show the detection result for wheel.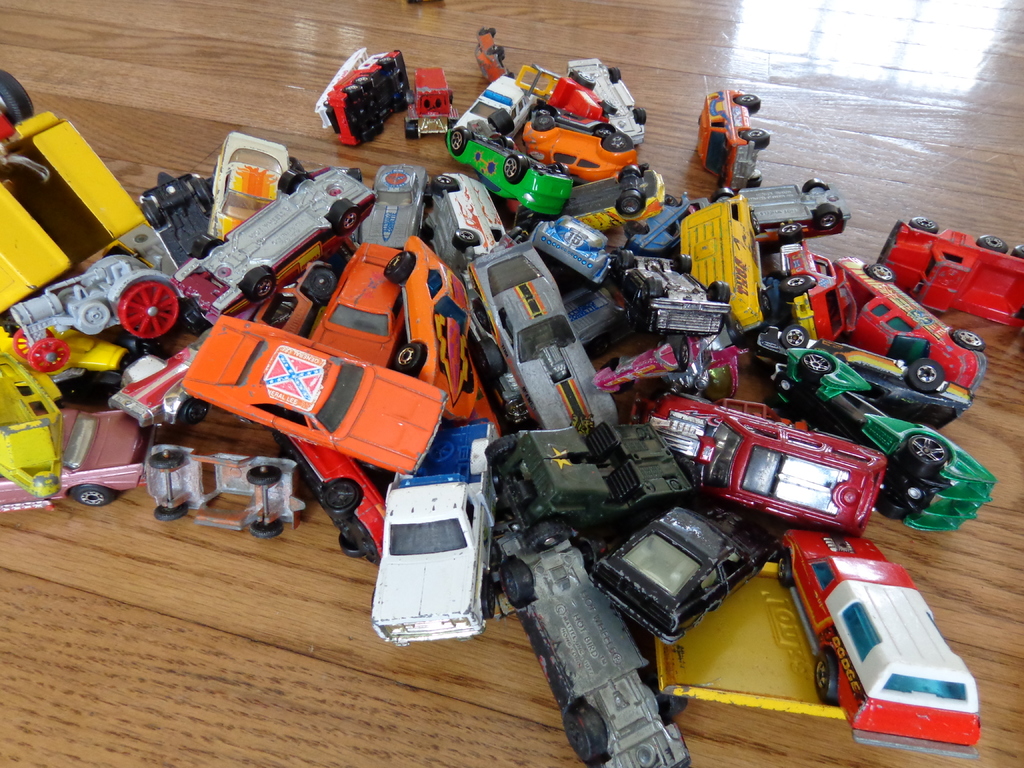
box(488, 110, 514, 136).
